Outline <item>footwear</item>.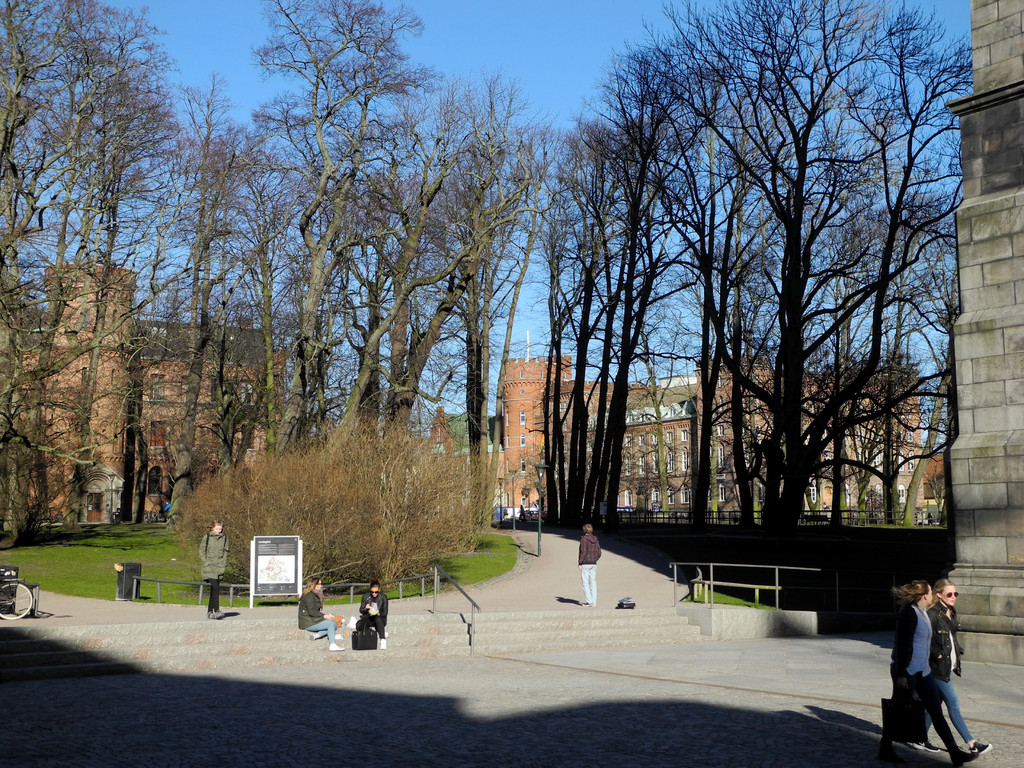
Outline: x1=380, y1=637, x2=386, y2=650.
